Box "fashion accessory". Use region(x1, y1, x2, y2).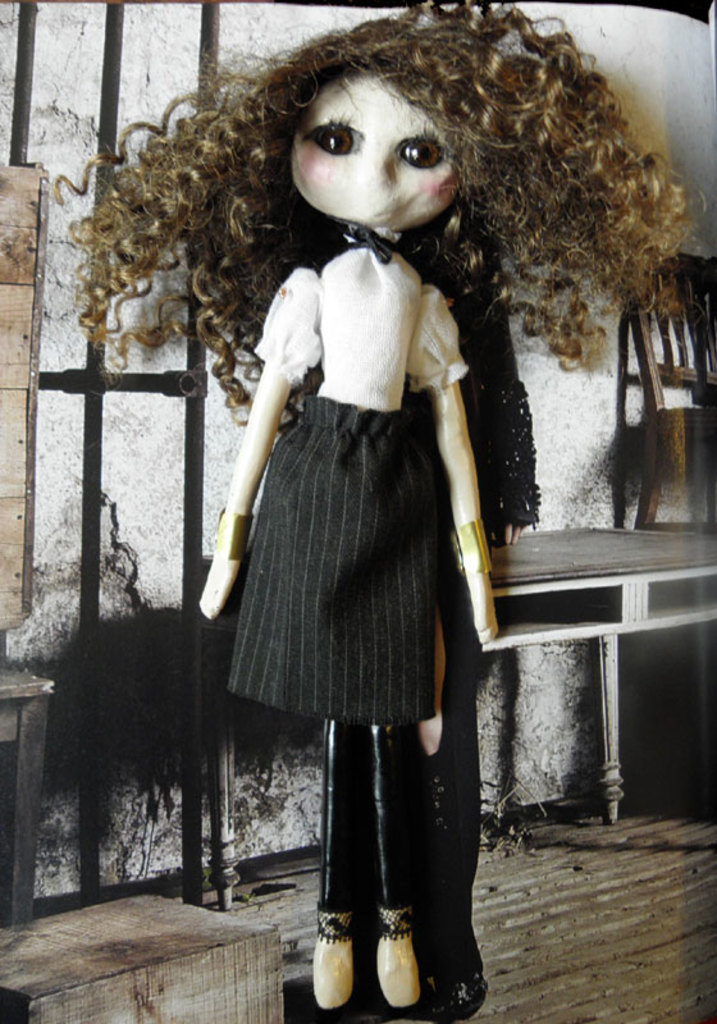
region(311, 941, 351, 1010).
